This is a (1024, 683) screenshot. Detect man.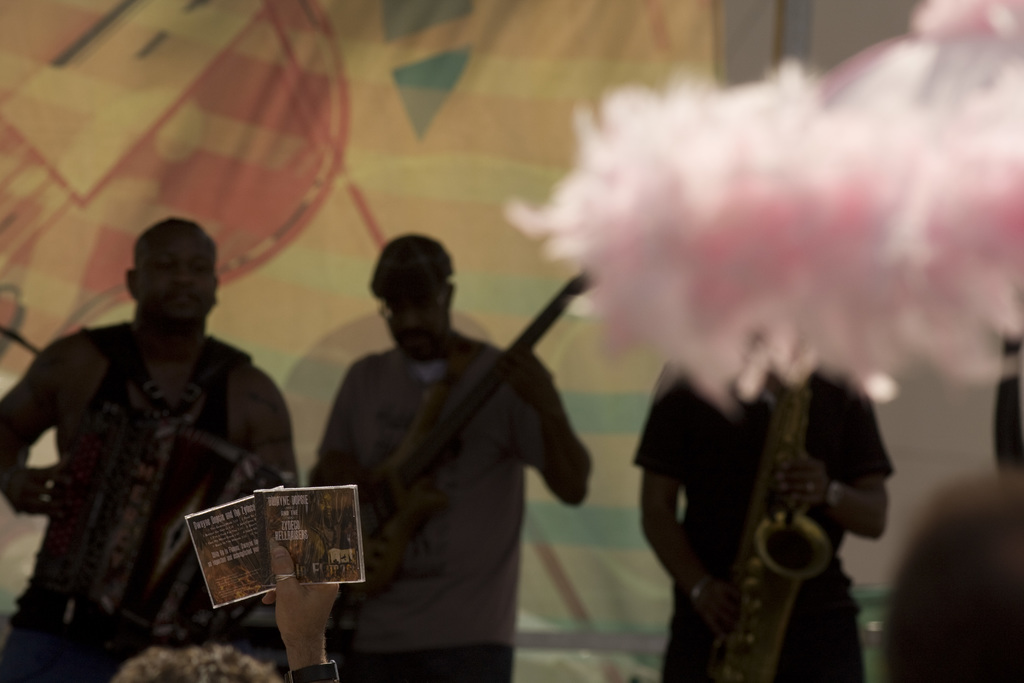
region(0, 218, 300, 682).
